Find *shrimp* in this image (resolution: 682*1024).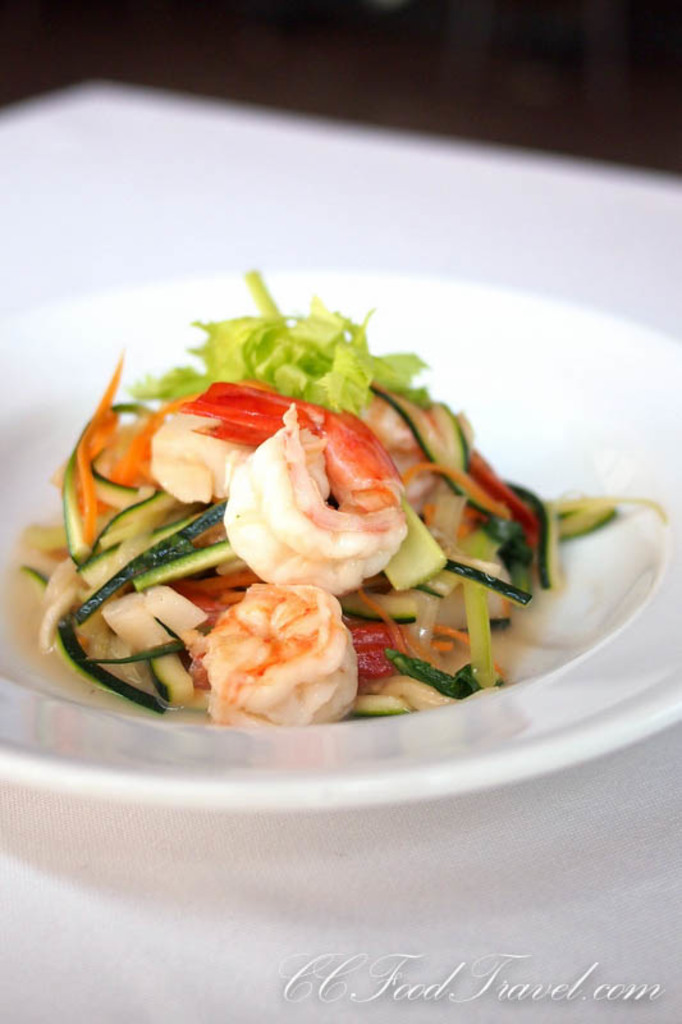
left=202, top=581, right=357, bottom=730.
